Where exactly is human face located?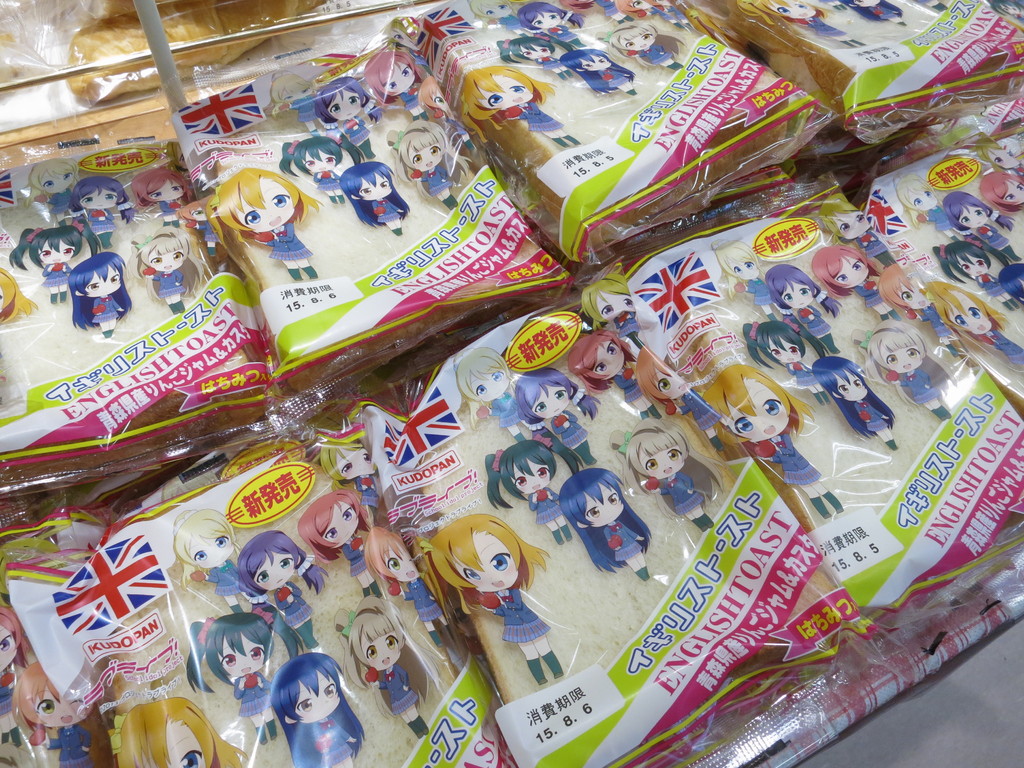
Its bounding box is select_region(186, 531, 234, 569).
